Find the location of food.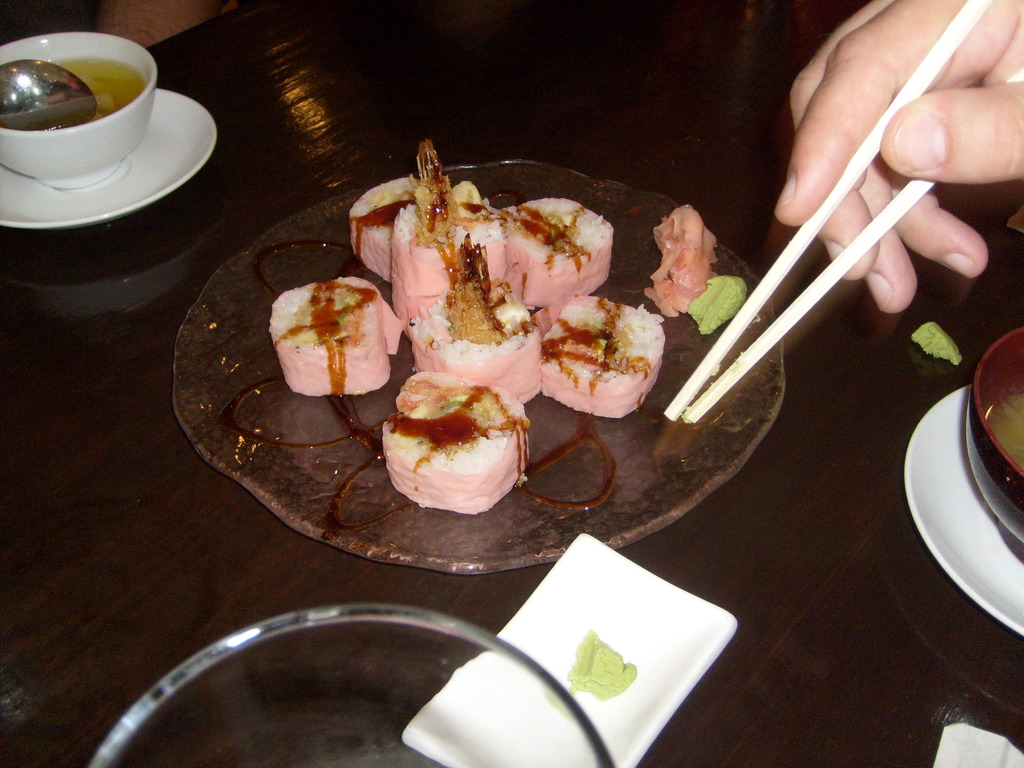
Location: 264:264:386:403.
